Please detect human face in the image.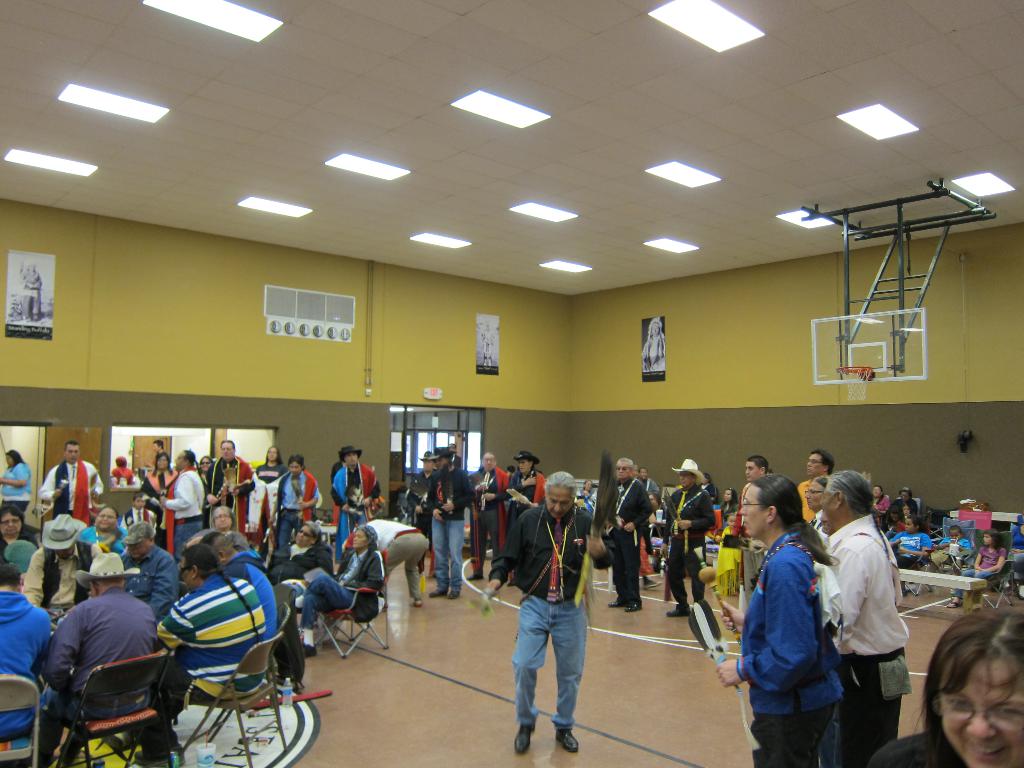
box(216, 510, 232, 527).
